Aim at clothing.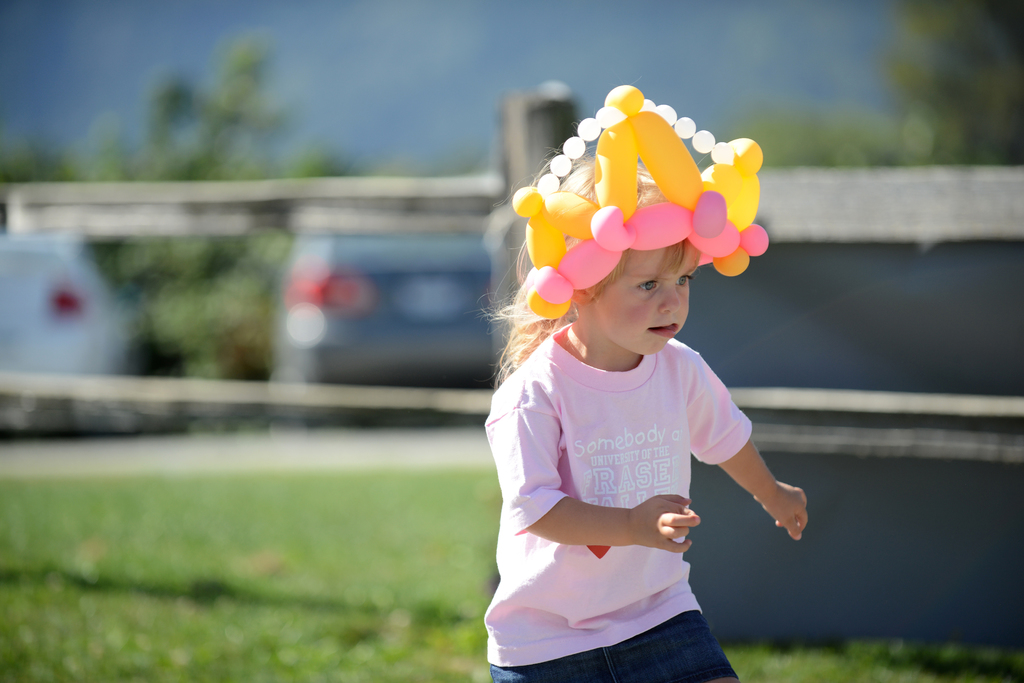
Aimed at rect(487, 323, 769, 682).
